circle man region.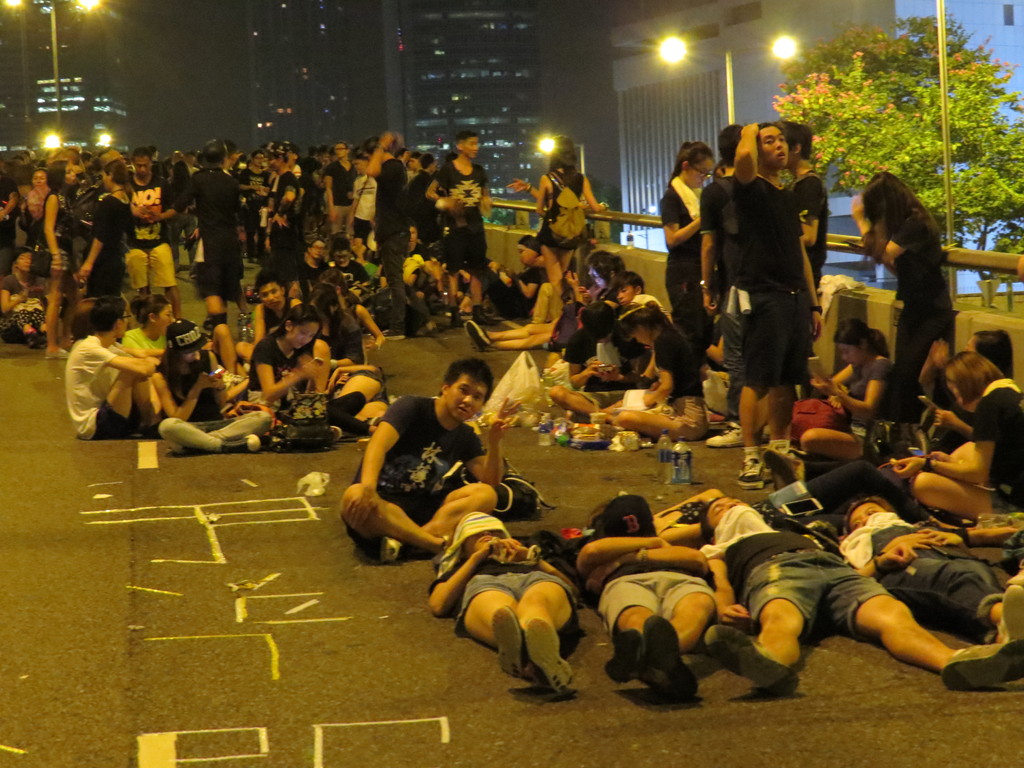
Region: left=704, top=492, right=1023, bottom=695.
